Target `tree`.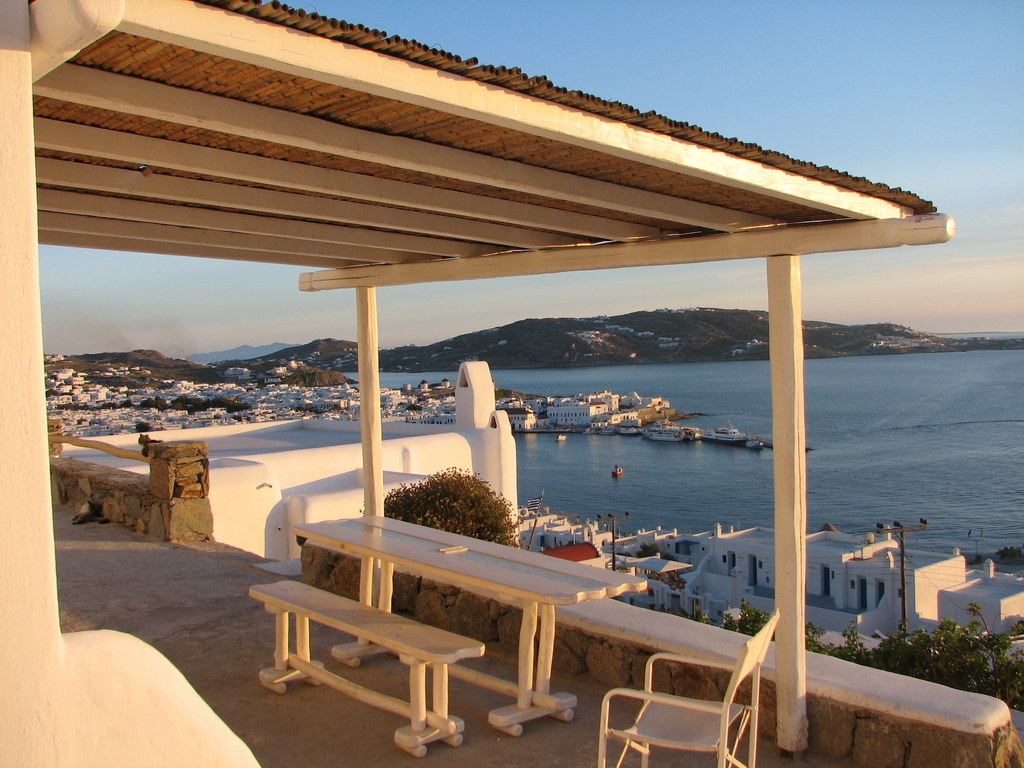
Target region: x1=719 y1=596 x2=838 y2=658.
